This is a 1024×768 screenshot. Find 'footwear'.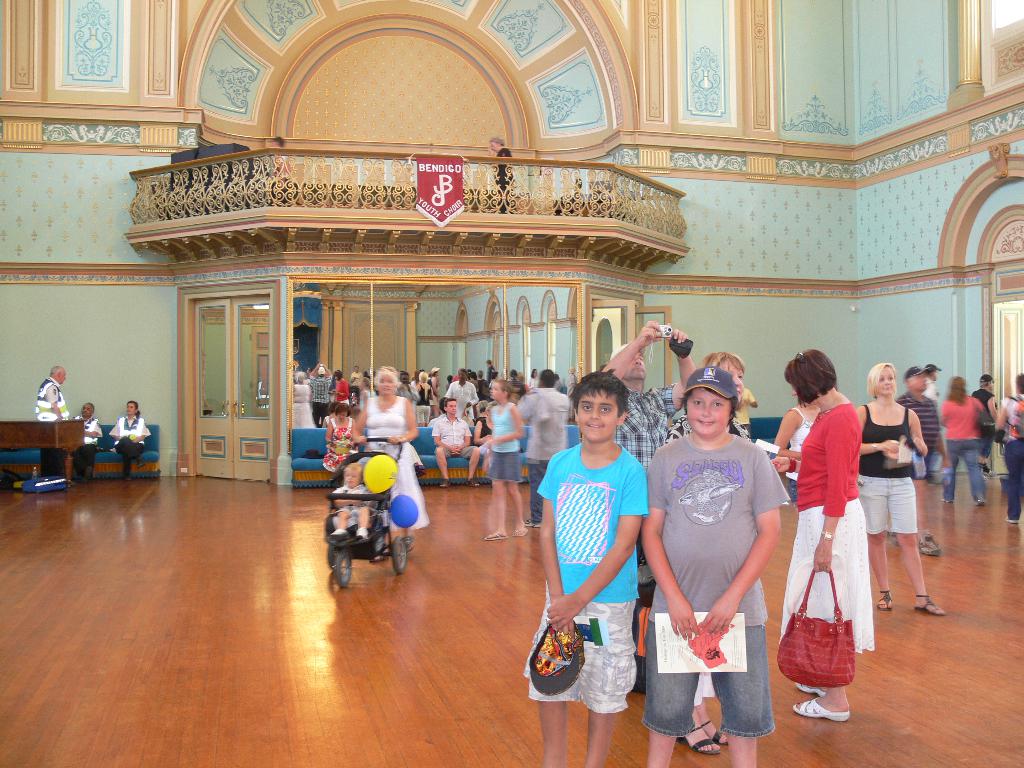
Bounding box: left=785, top=697, right=852, bottom=718.
